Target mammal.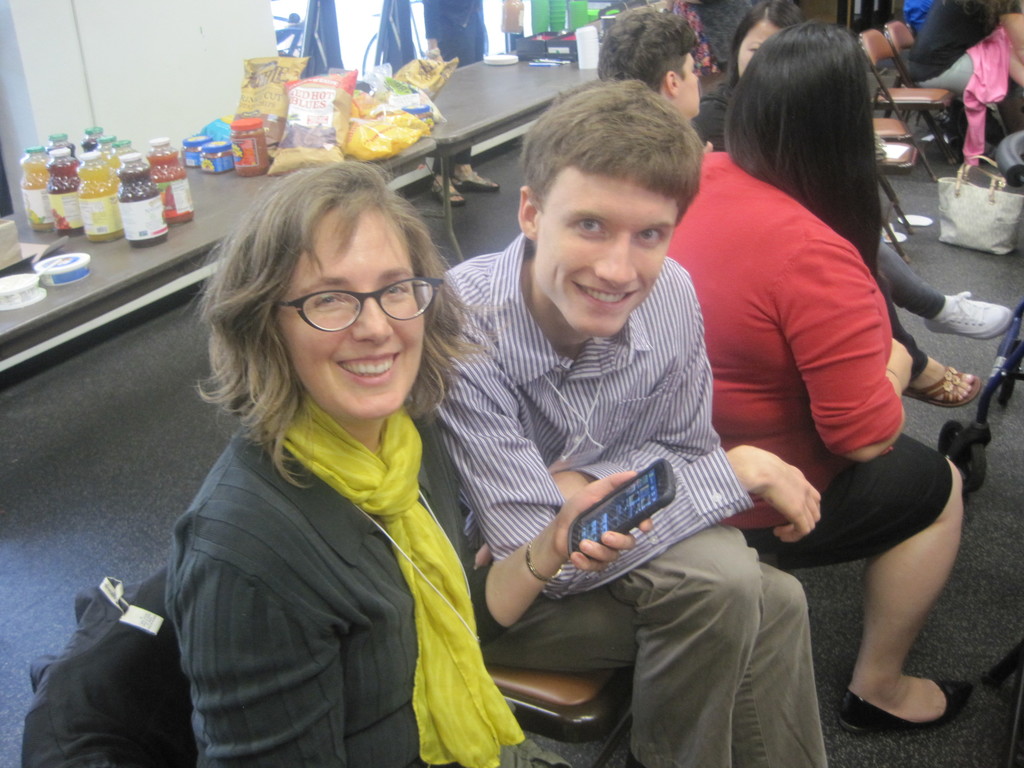
Target region: box(399, 69, 831, 767).
